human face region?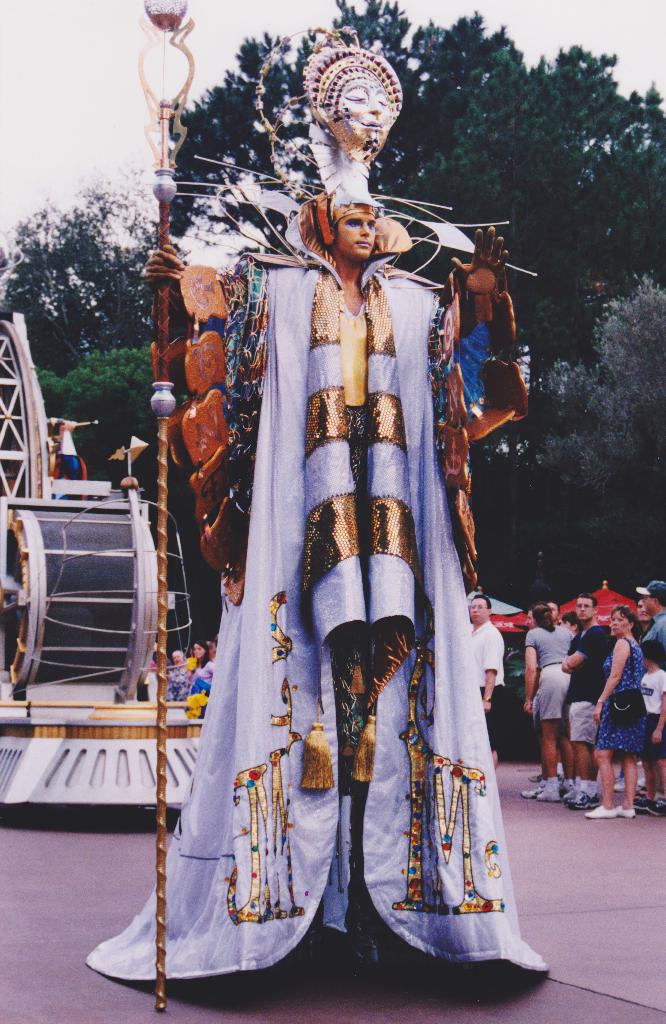
194 643 203 657
